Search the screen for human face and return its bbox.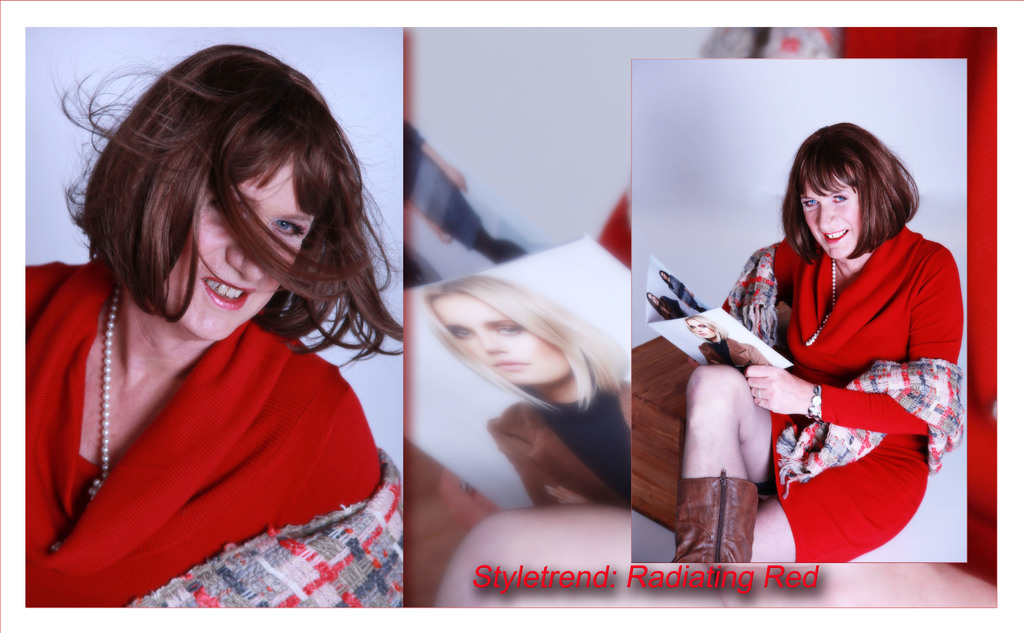
Found: detection(164, 154, 314, 343).
